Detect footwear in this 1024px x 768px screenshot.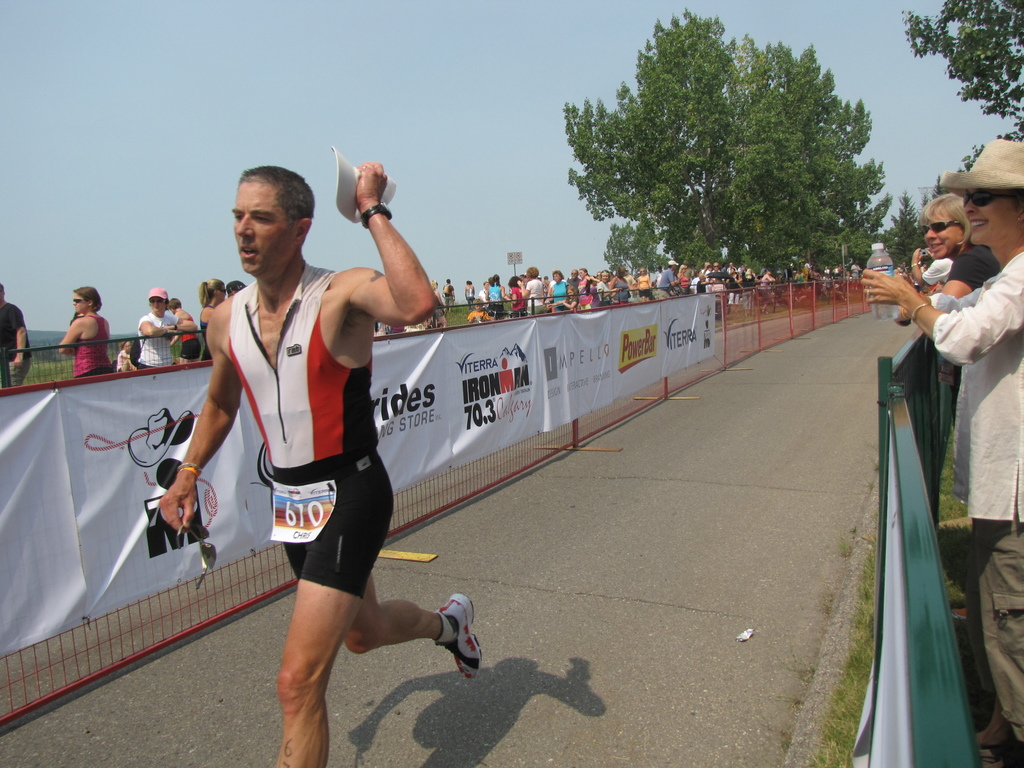
Detection: 421 600 484 686.
